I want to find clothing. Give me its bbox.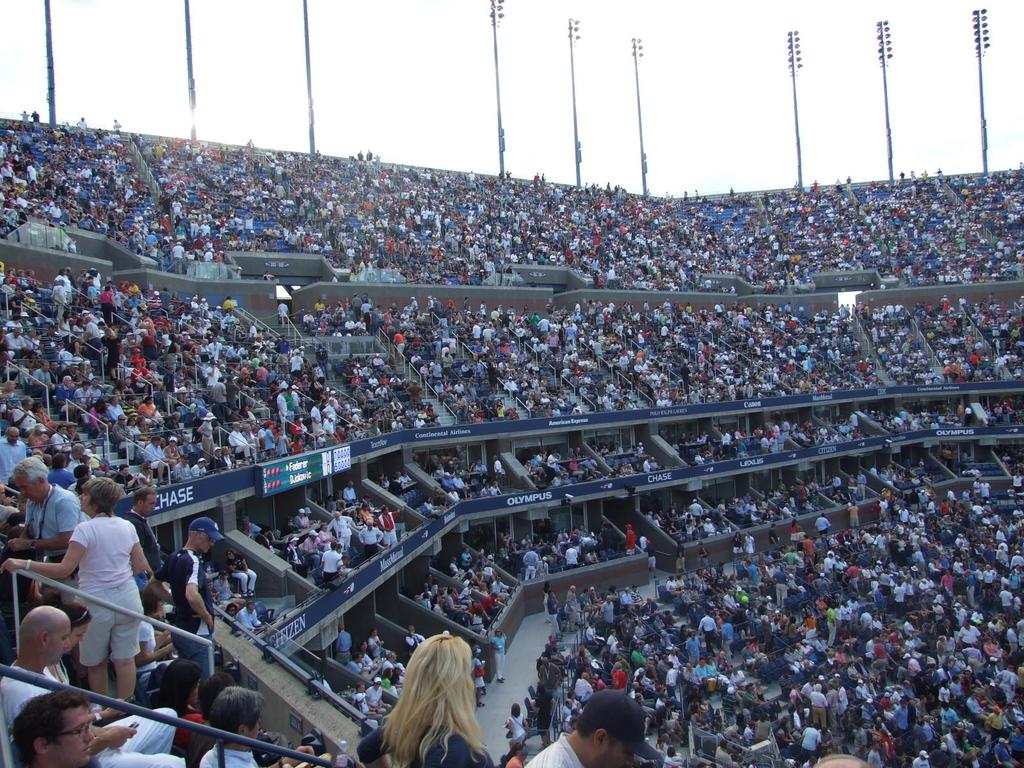
pyautogui.locateOnScreen(315, 545, 341, 569).
